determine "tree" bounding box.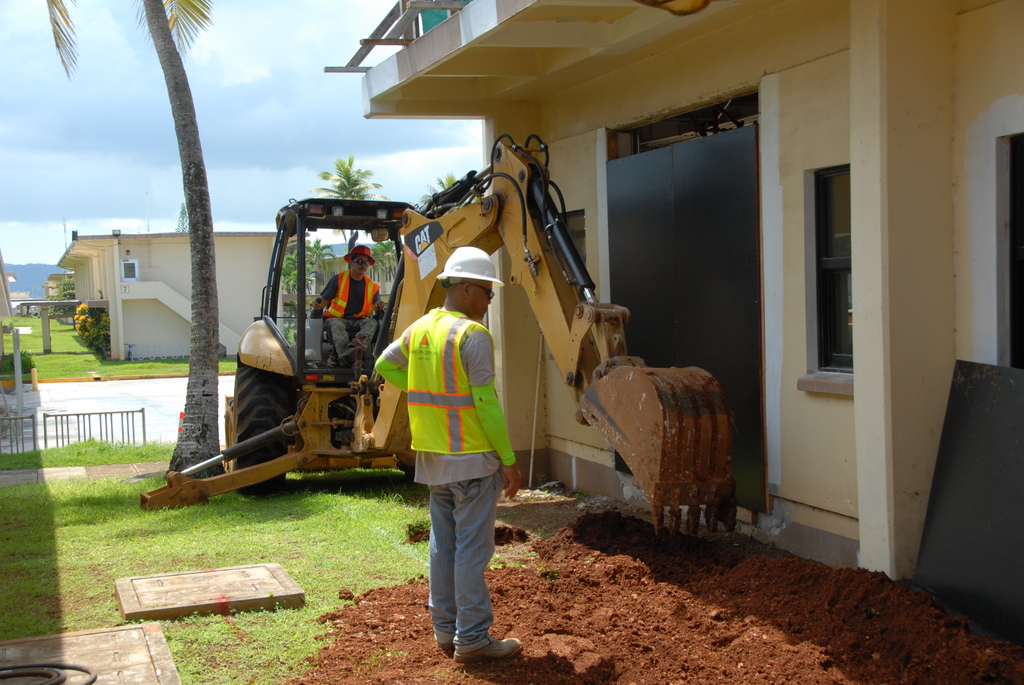
Determined: 39 0 220 482.
